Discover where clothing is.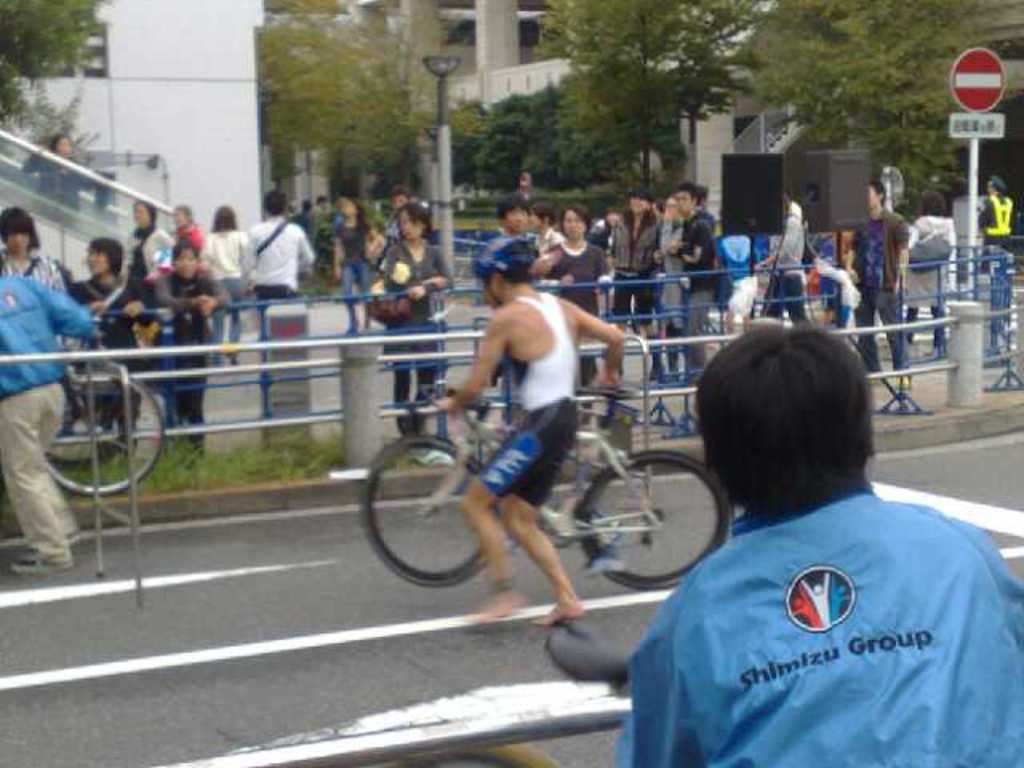
Discovered at (left=42, top=256, right=134, bottom=443).
